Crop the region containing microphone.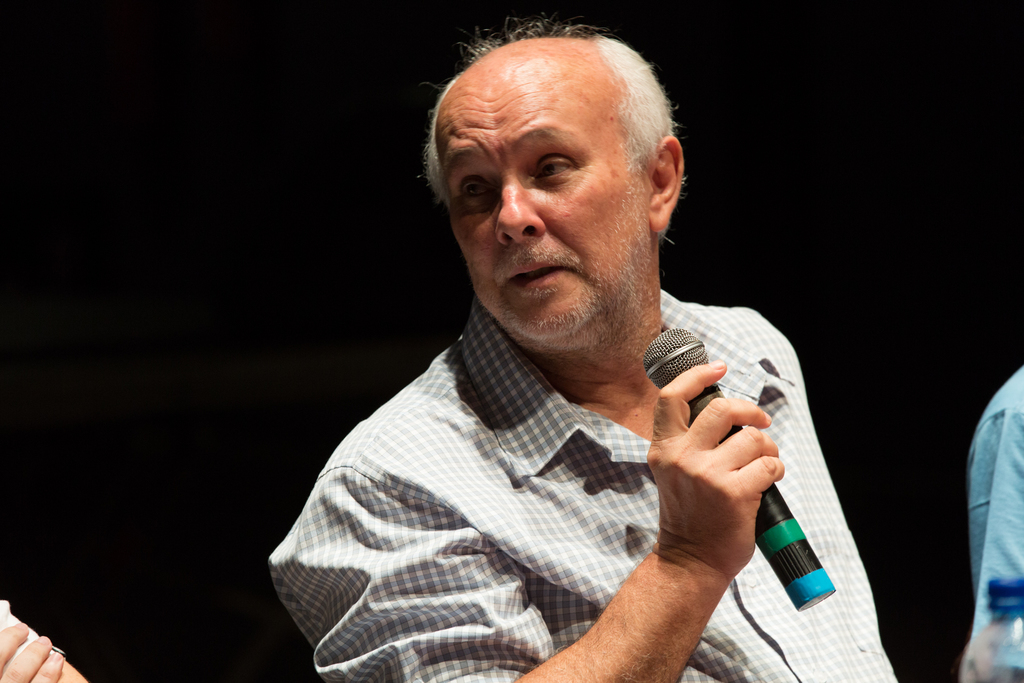
Crop region: (left=638, top=324, right=835, bottom=611).
